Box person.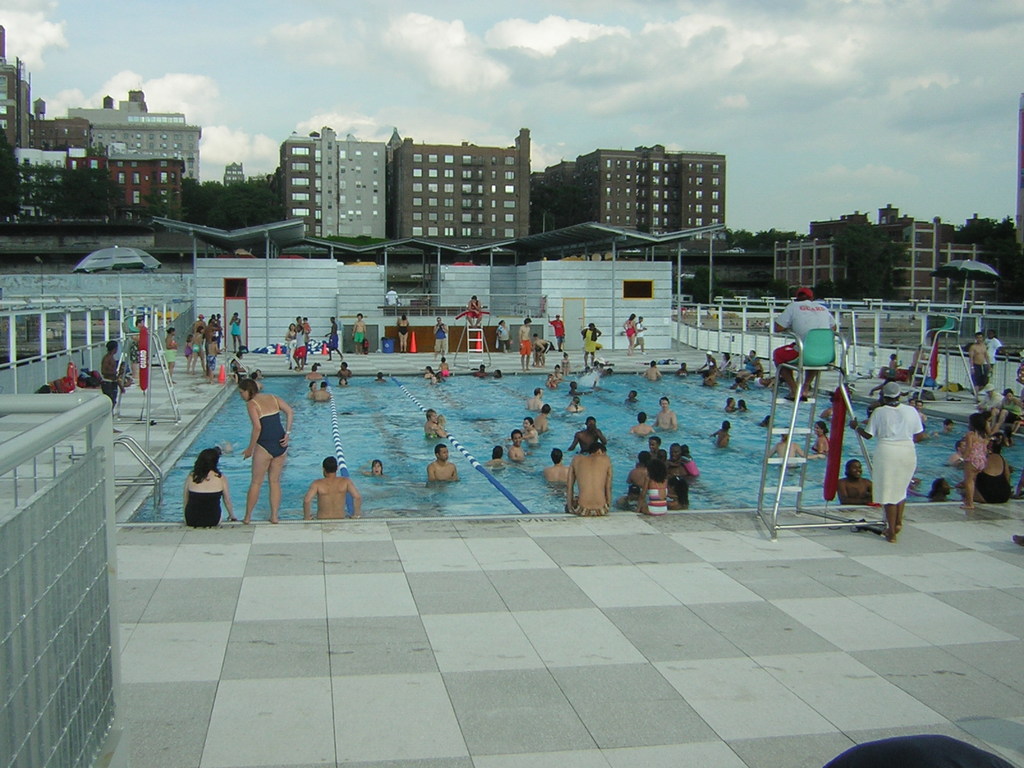
BBox(432, 314, 449, 355).
